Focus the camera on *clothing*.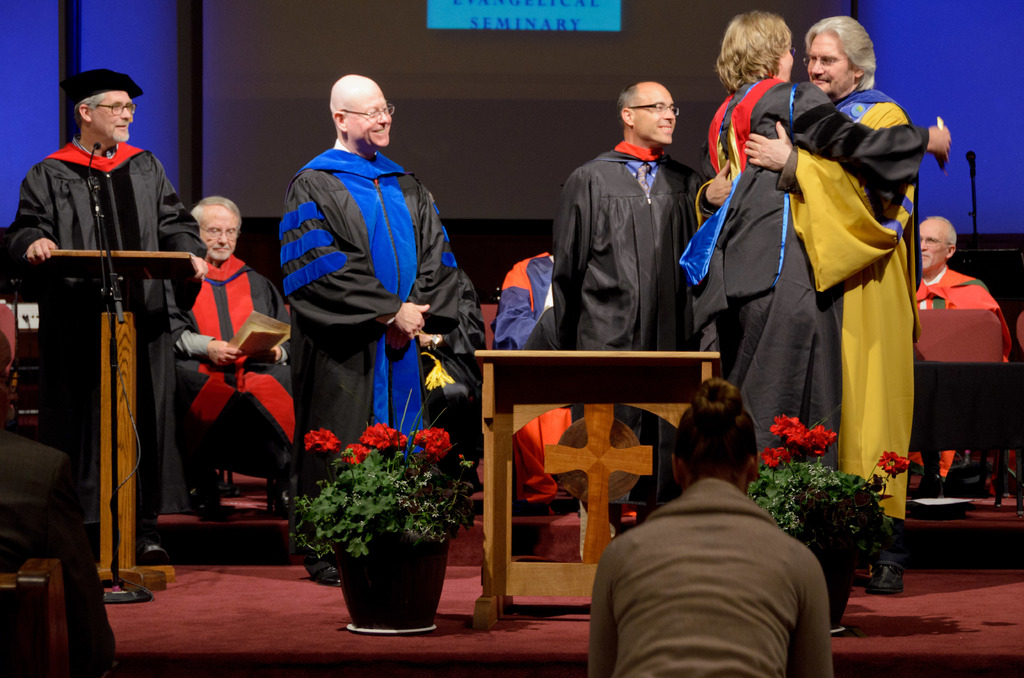
Focus region: rect(278, 137, 495, 528).
